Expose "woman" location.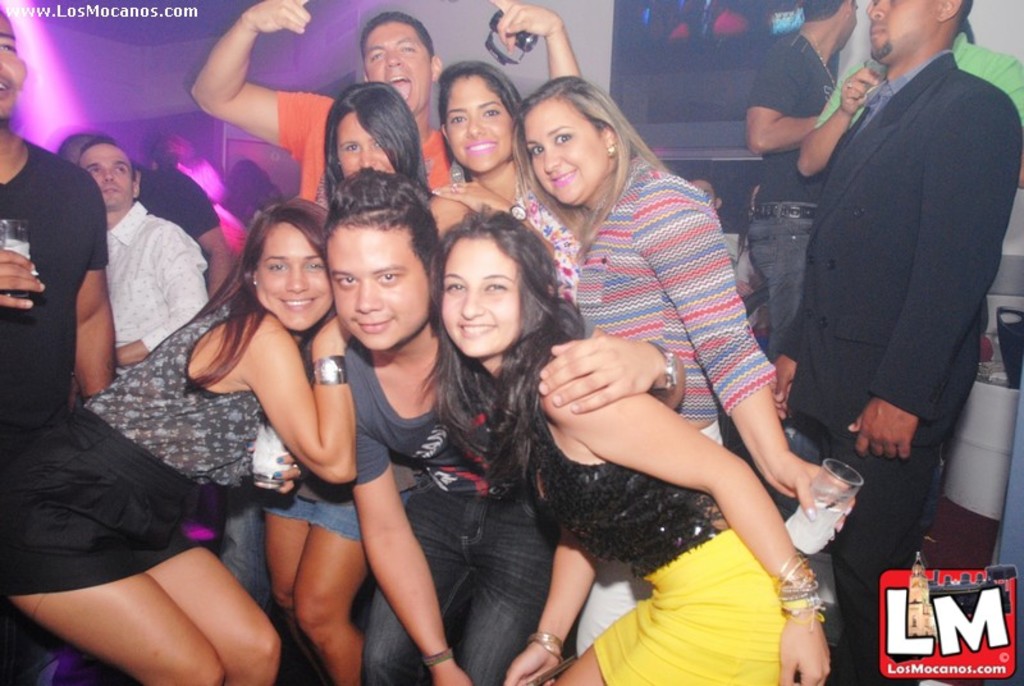
Exposed at bbox=(0, 198, 351, 685).
